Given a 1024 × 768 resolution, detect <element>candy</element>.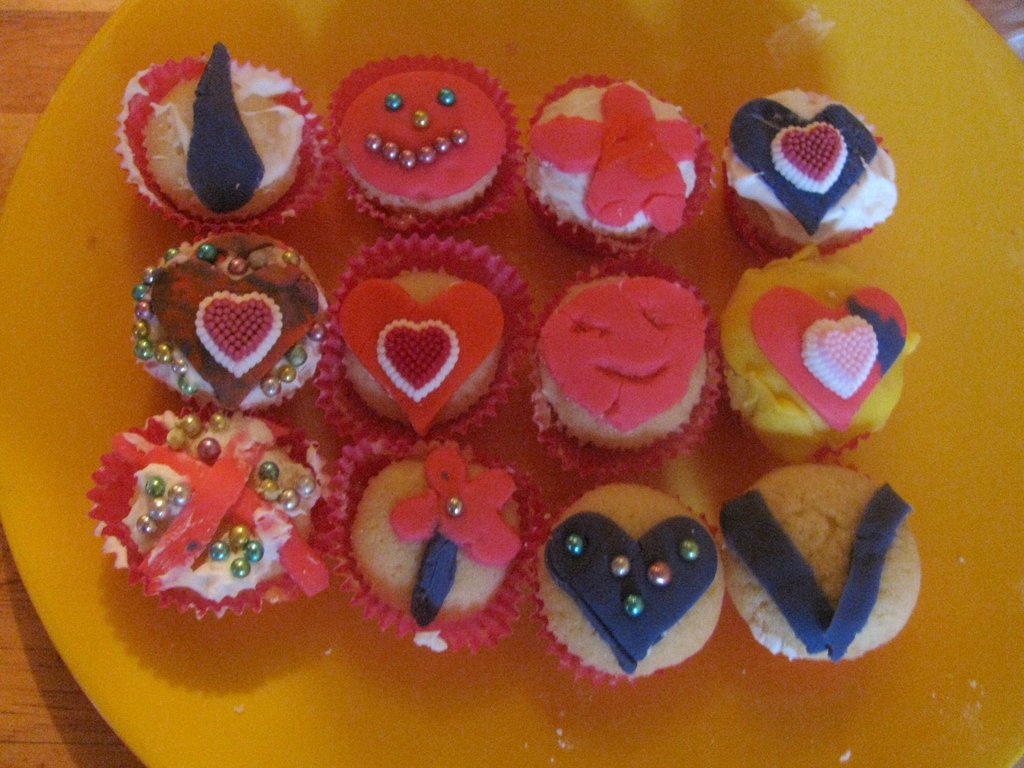
{"x1": 227, "y1": 256, "x2": 248, "y2": 273}.
